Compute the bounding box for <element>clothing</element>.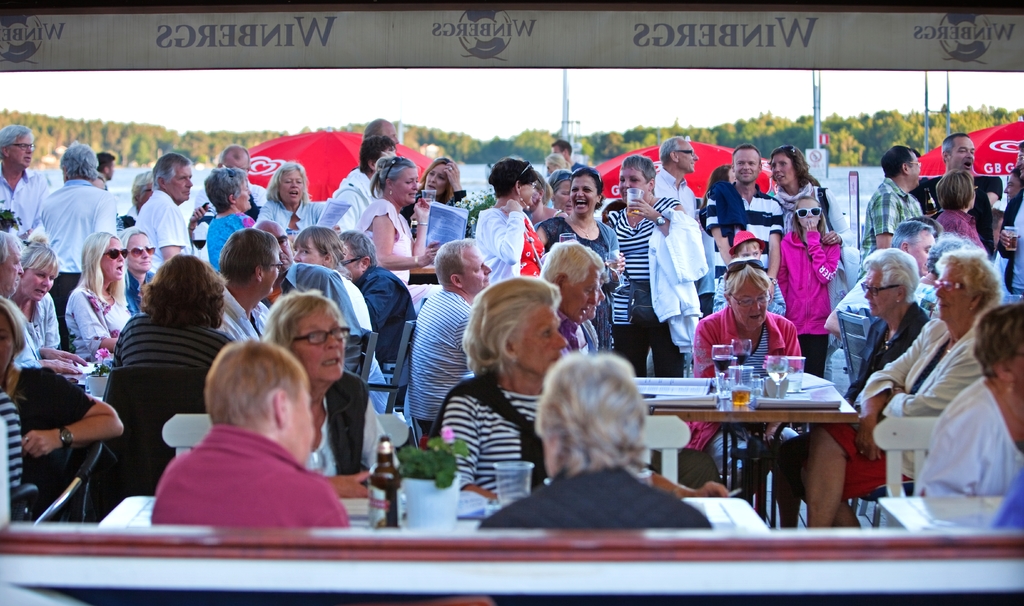
detection(932, 204, 1007, 272).
